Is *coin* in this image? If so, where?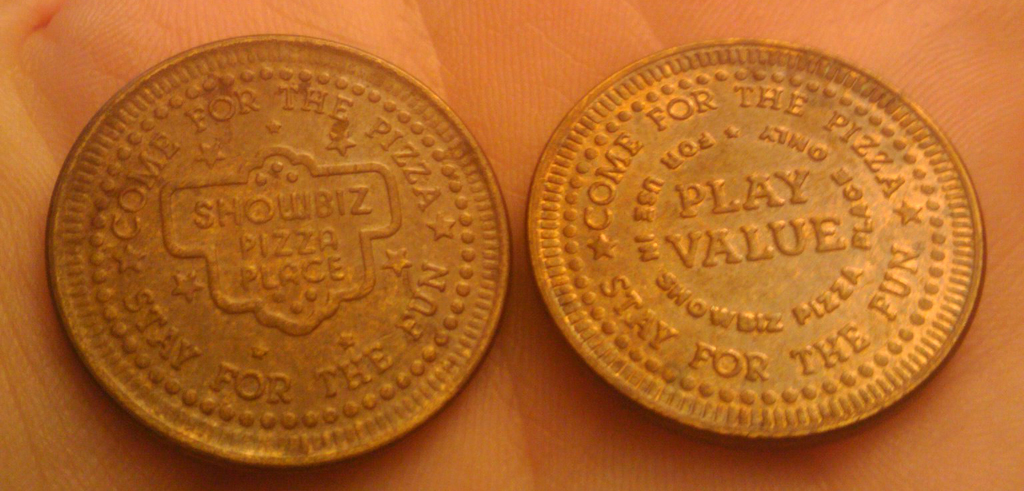
Yes, at l=530, t=35, r=987, b=442.
